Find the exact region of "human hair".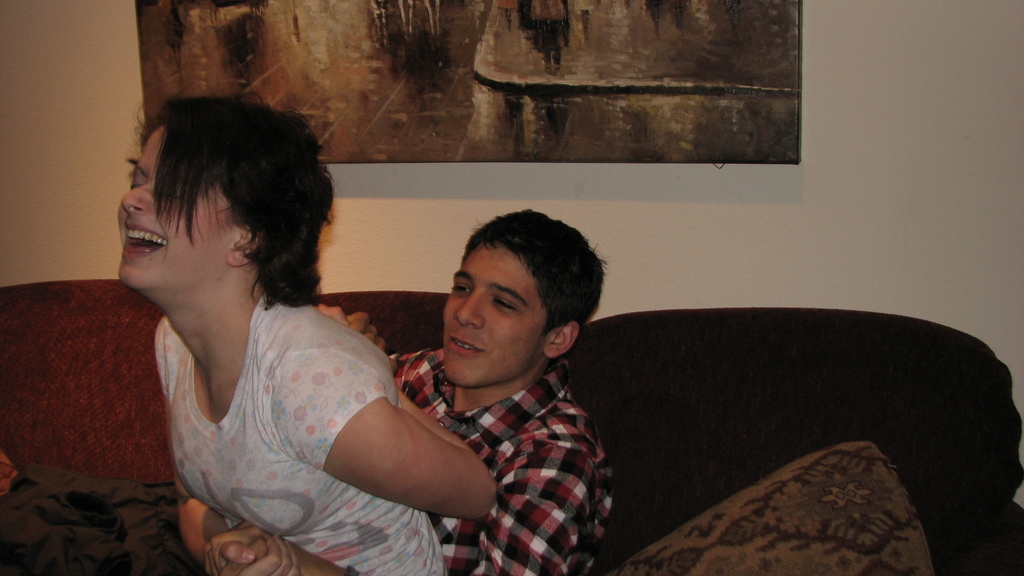
Exact region: select_region(460, 205, 606, 371).
